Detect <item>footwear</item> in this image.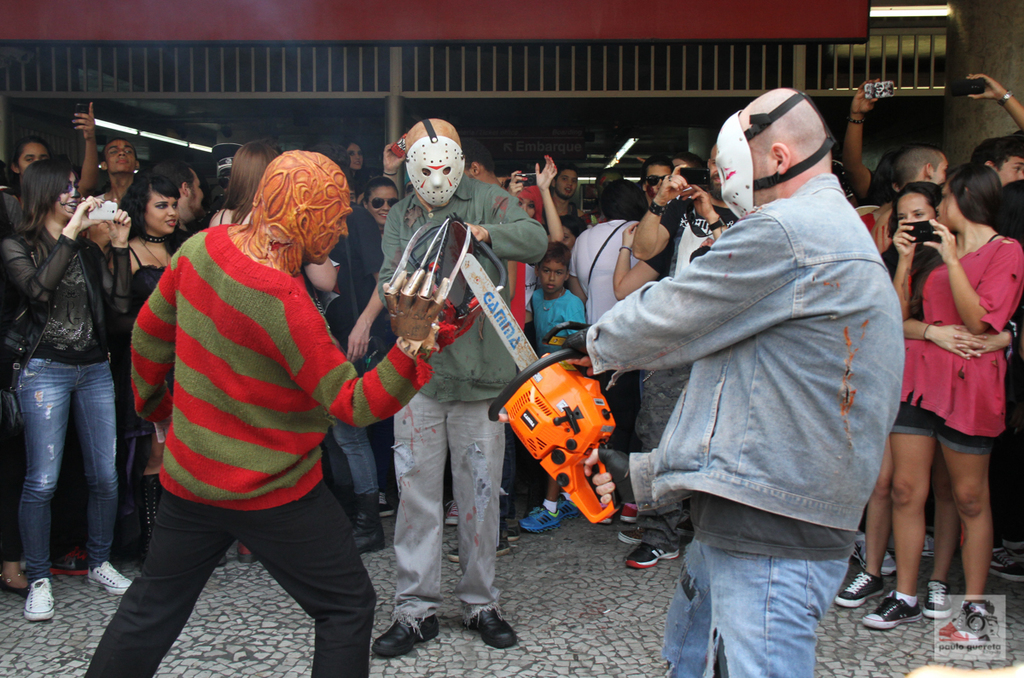
Detection: bbox=[444, 524, 514, 563].
